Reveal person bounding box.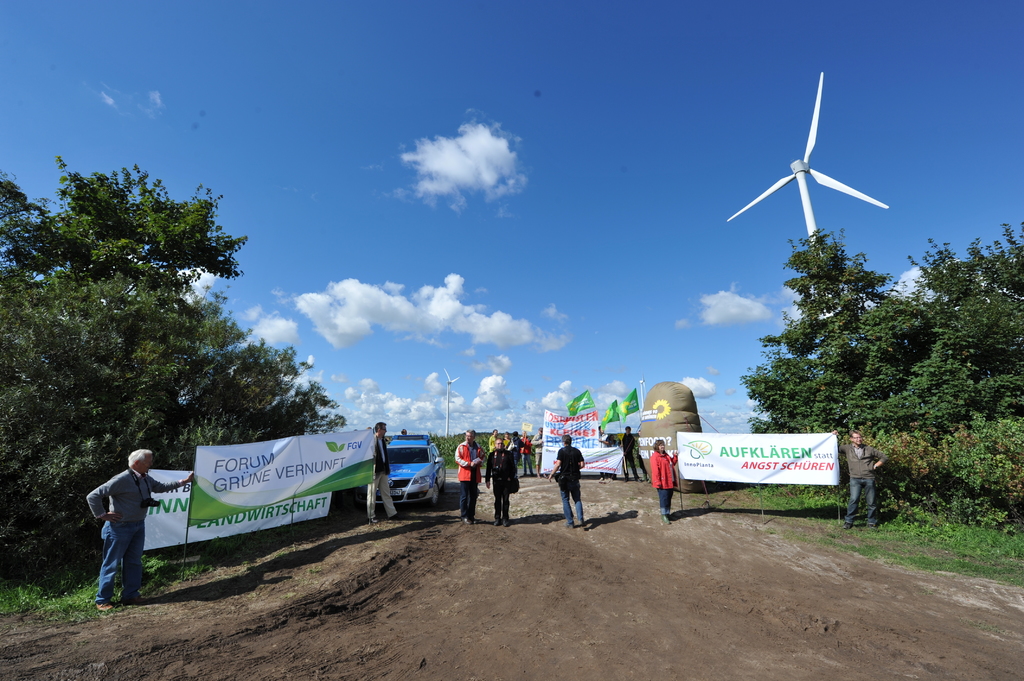
Revealed: {"left": 623, "top": 426, "right": 638, "bottom": 481}.
